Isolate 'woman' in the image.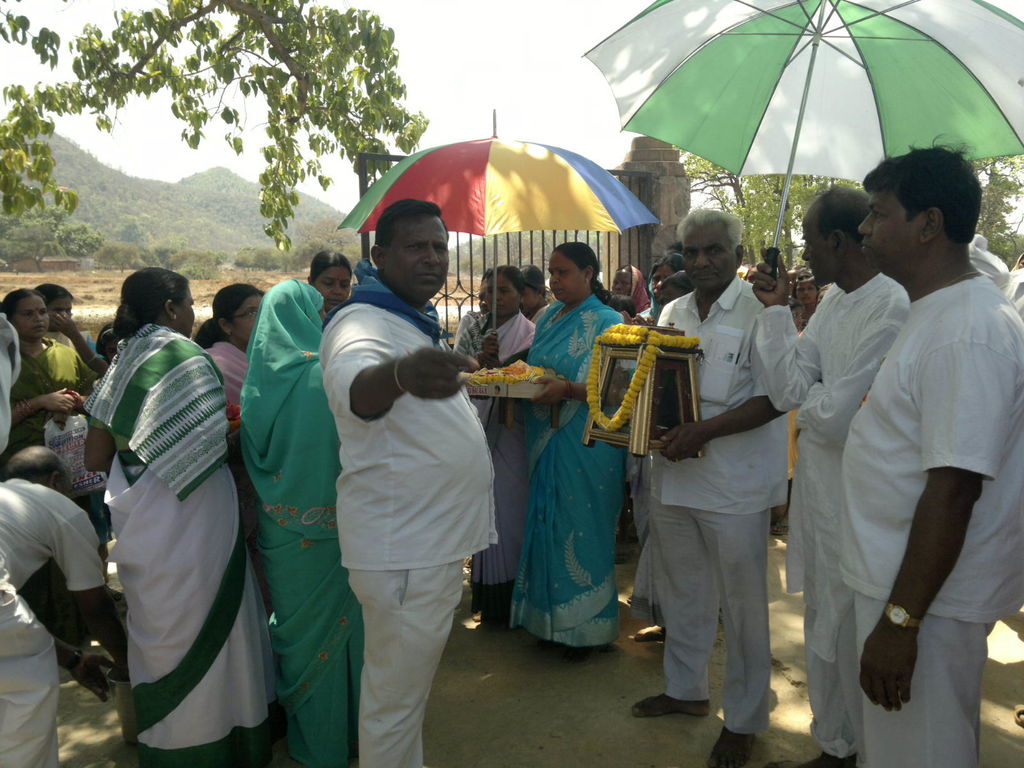
Isolated region: x1=237, y1=273, x2=369, y2=767.
